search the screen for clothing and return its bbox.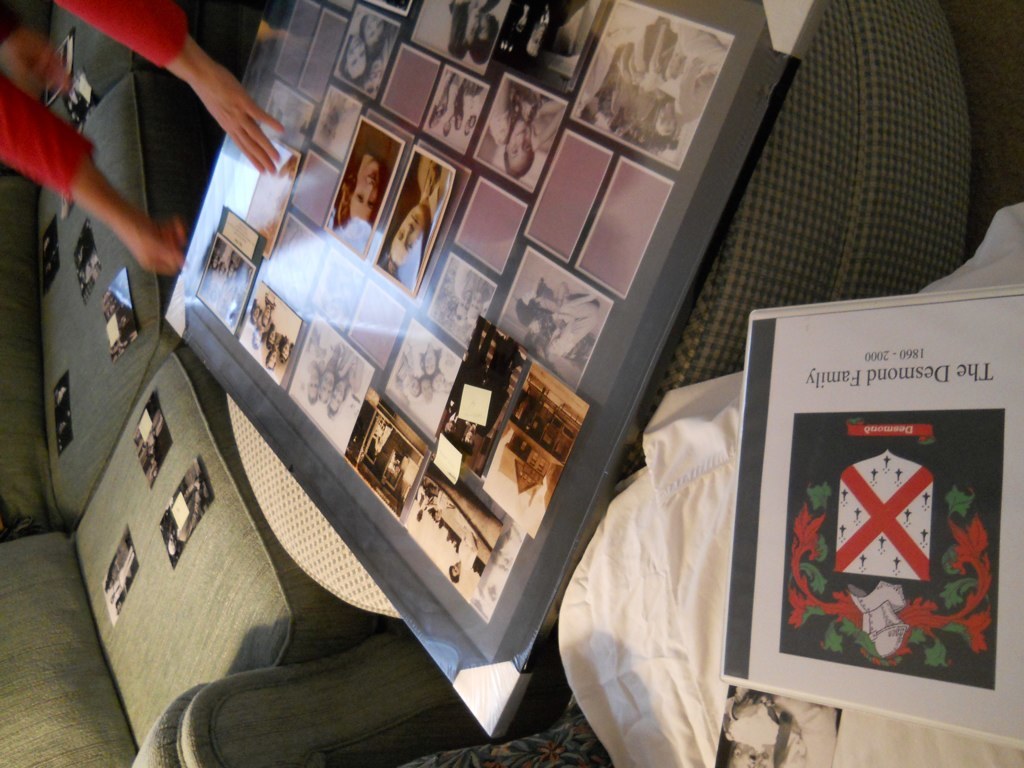
Found: bbox(456, 257, 473, 303).
